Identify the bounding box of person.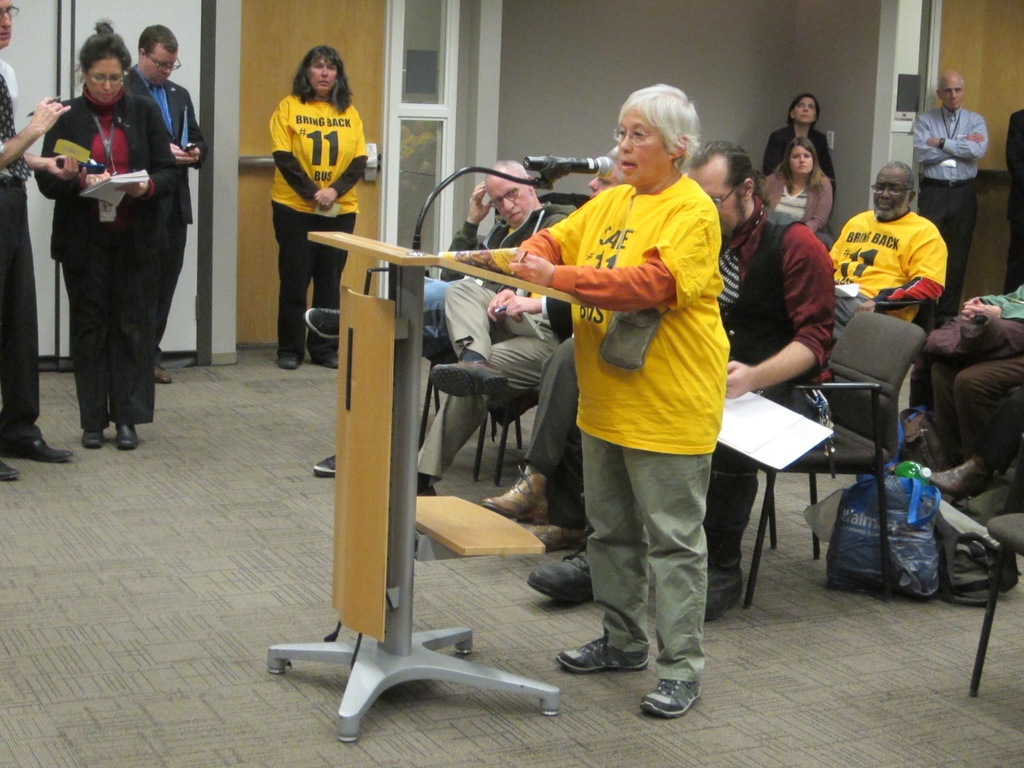
crop(416, 158, 564, 490).
